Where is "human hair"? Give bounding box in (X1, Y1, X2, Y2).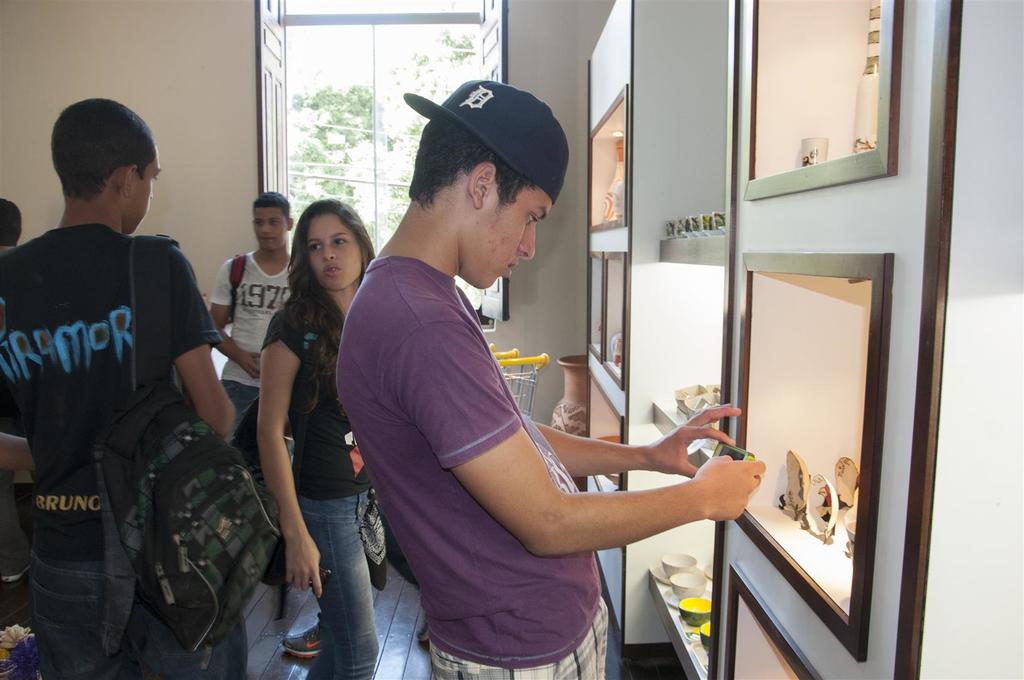
(37, 102, 155, 221).
